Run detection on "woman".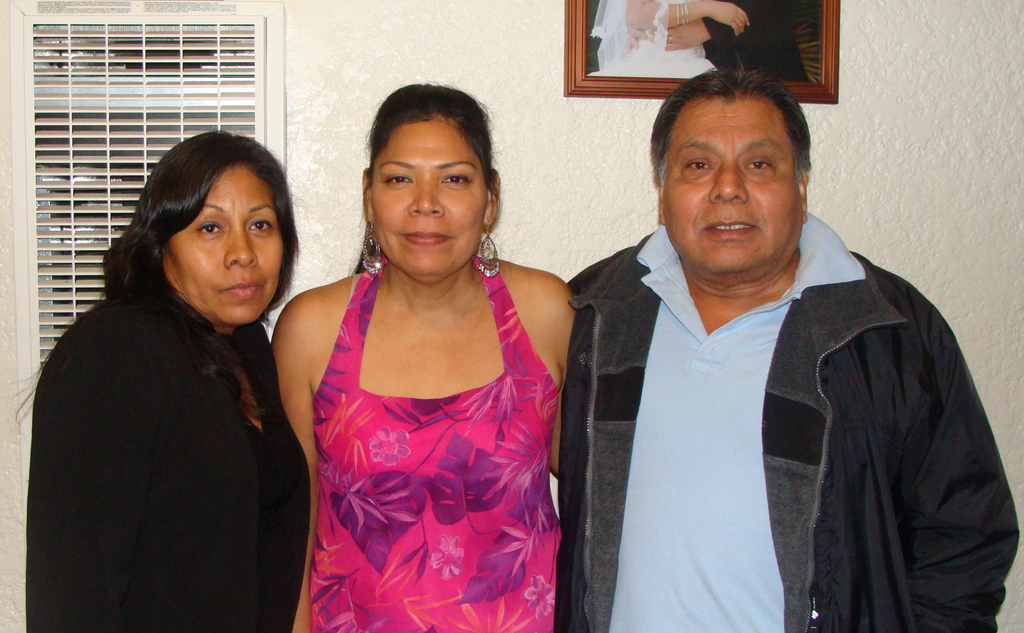
Result: [227, 95, 595, 579].
